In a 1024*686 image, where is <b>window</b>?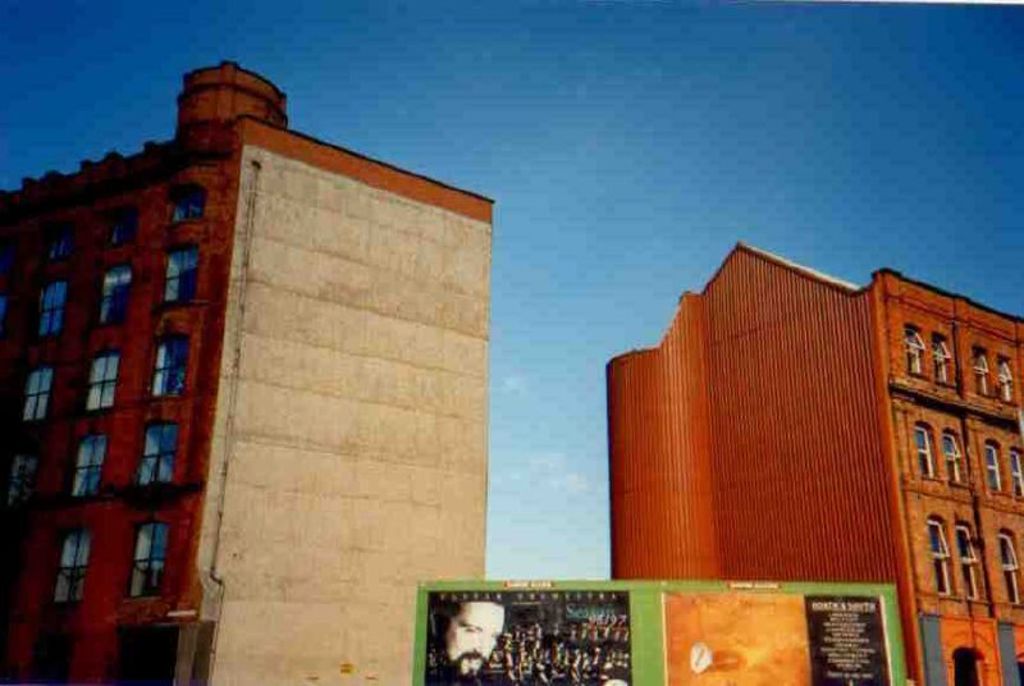
(left=49, top=527, right=95, bottom=603).
